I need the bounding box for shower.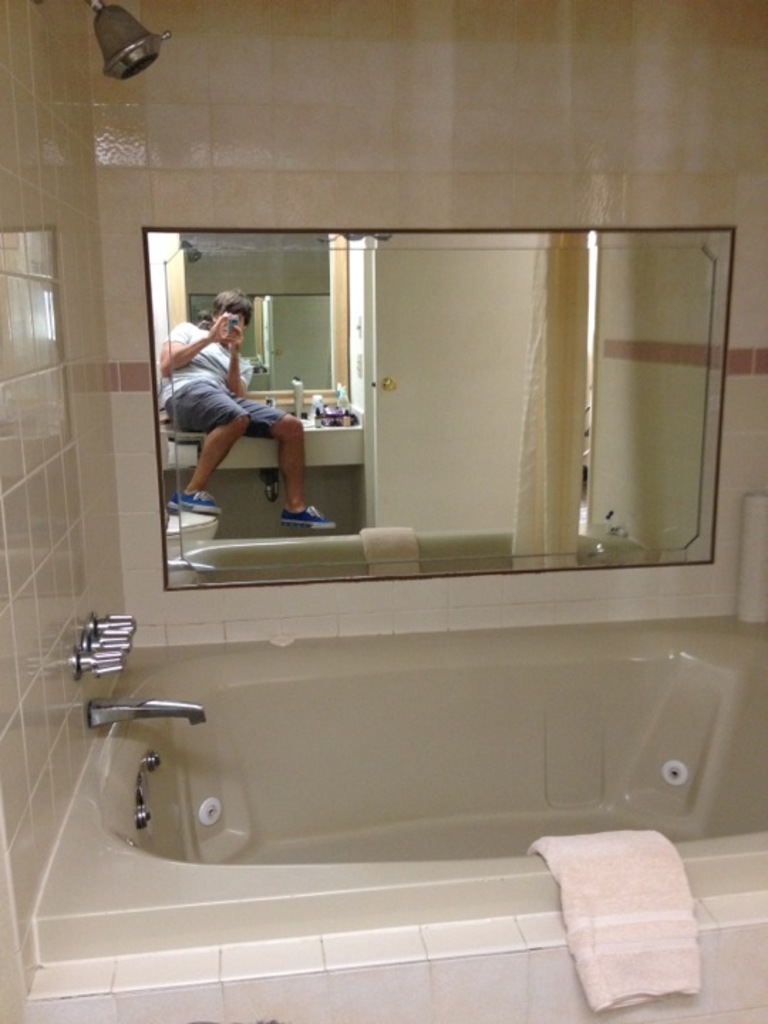
Here it is: pyautogui.locateOnScreen(84, 0, 176, 88).
